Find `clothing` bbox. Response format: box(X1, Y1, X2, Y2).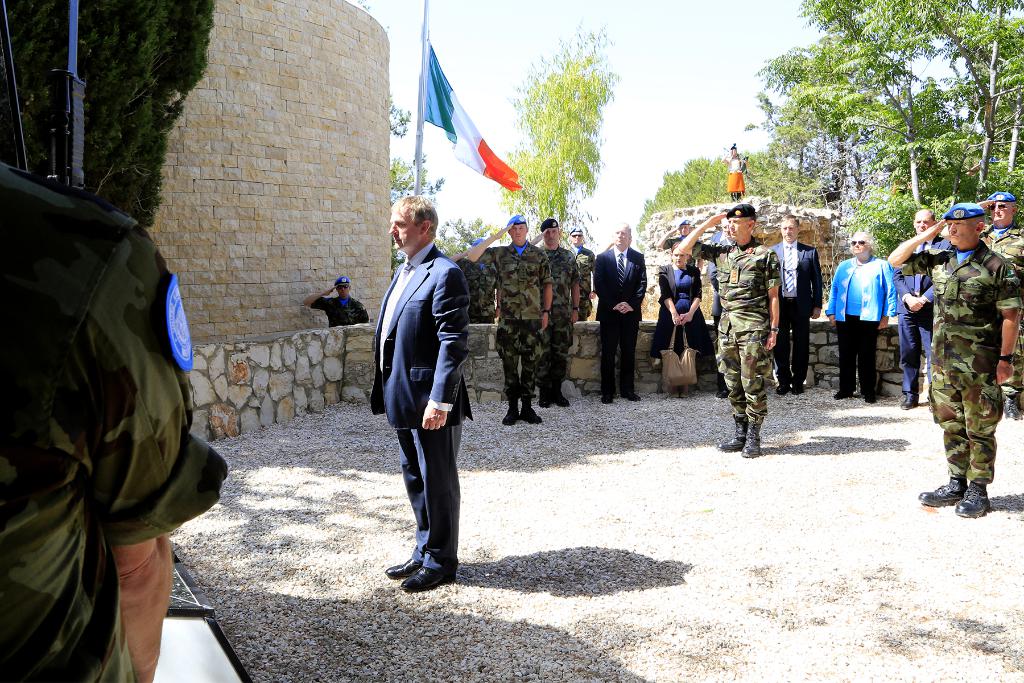
box(657, 259, 714, 361).
